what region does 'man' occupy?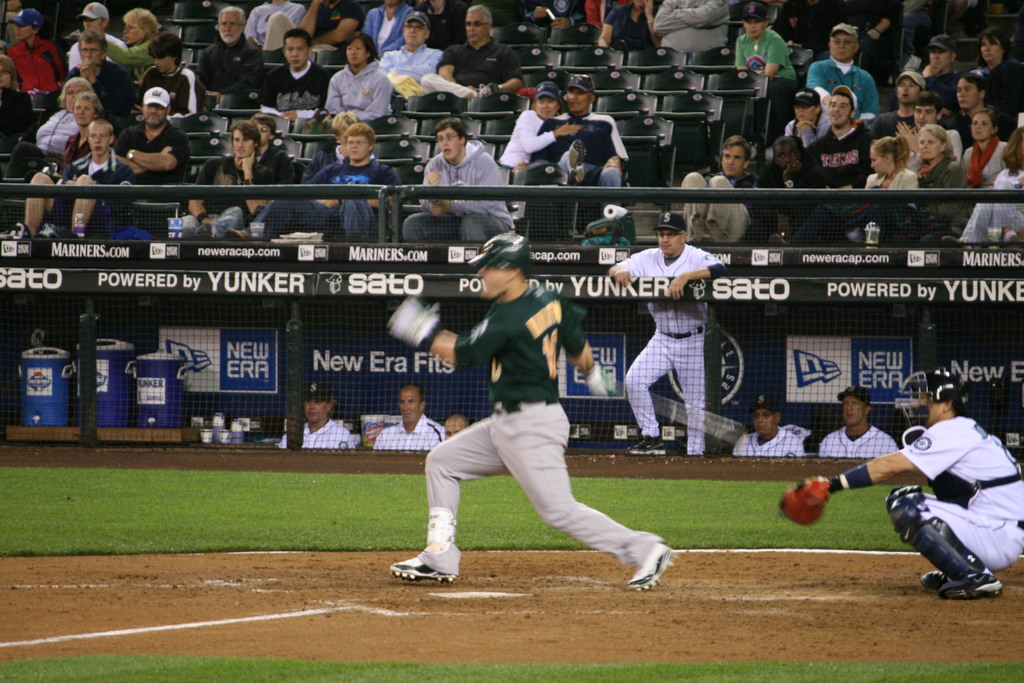
detection(437, 5, 521, 99).
